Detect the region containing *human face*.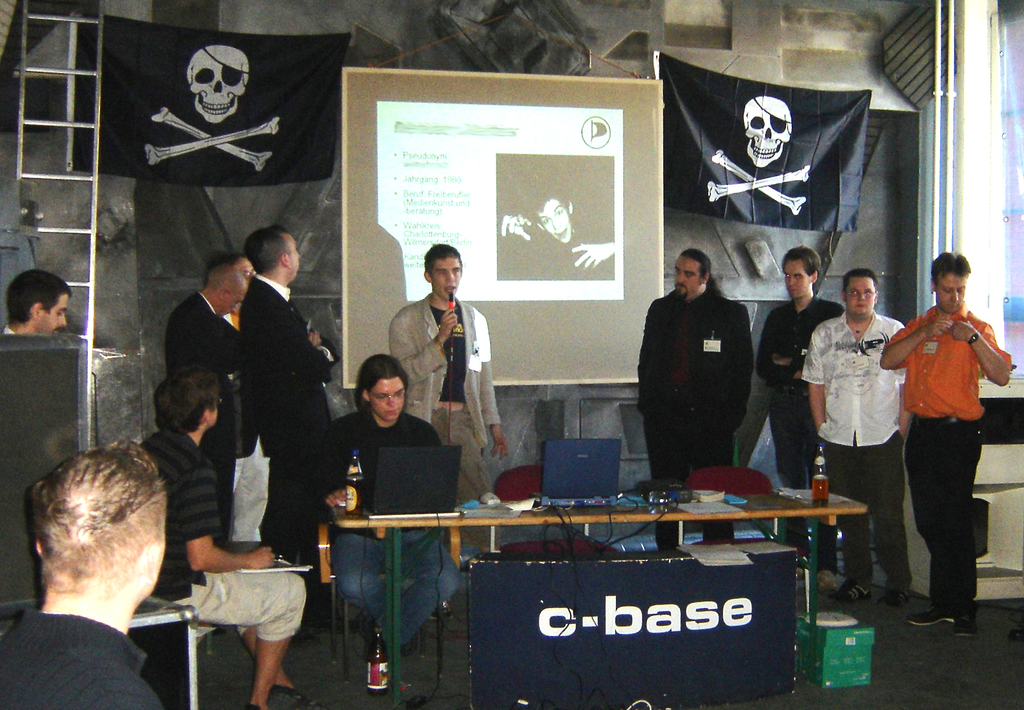
BBox(287, 238, 301, 276).
